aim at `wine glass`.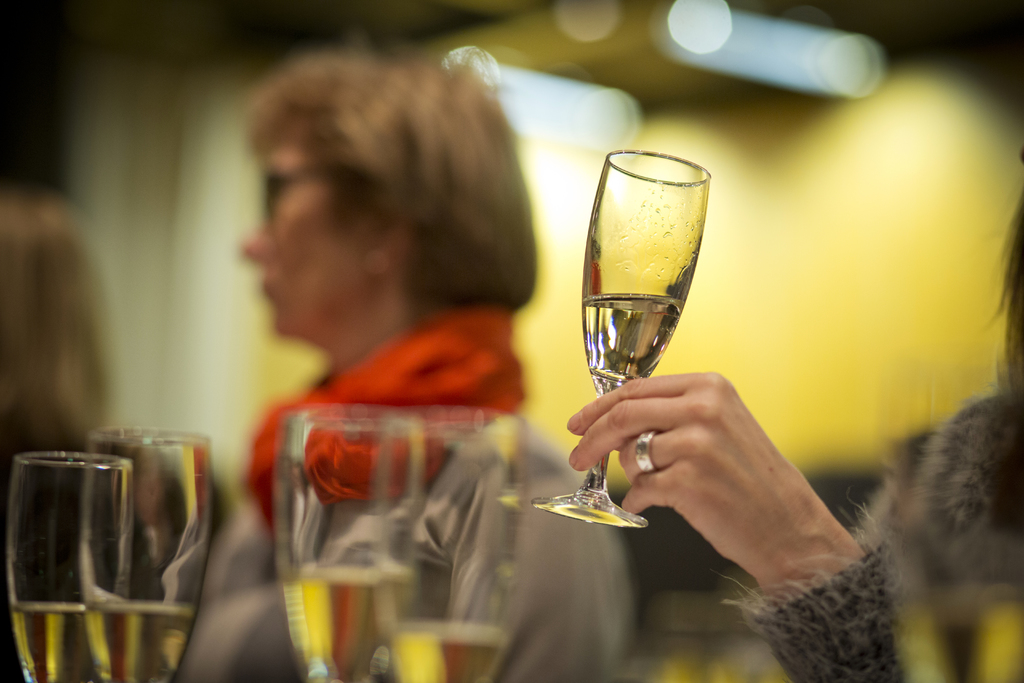
Aimed at 7/448/129/682.
